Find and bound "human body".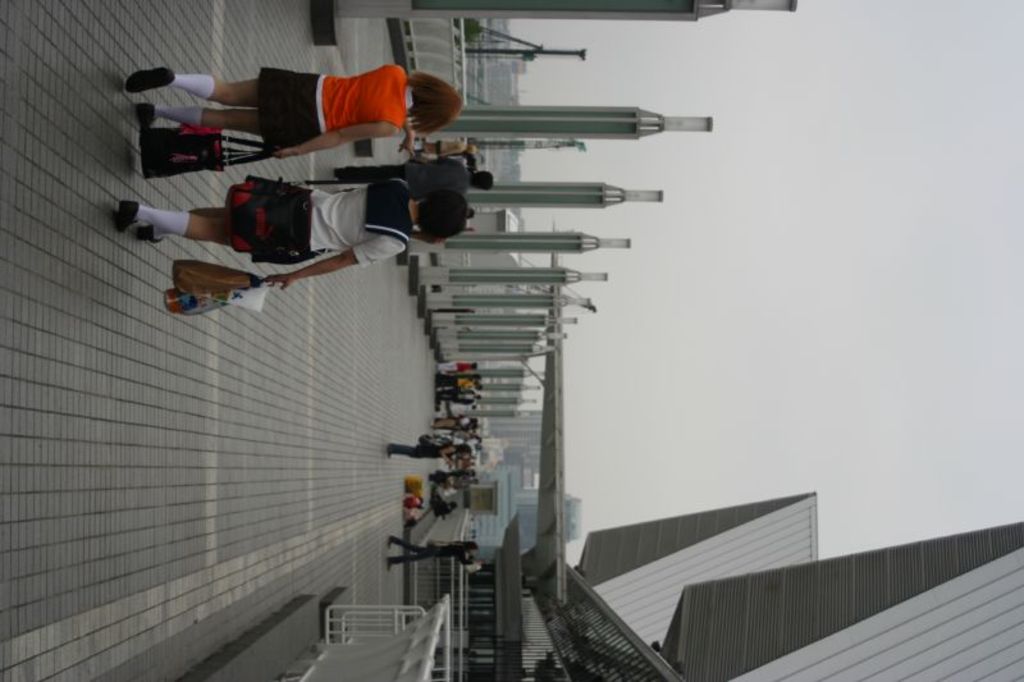
Bound: rect(334, 155, 489, 184).
